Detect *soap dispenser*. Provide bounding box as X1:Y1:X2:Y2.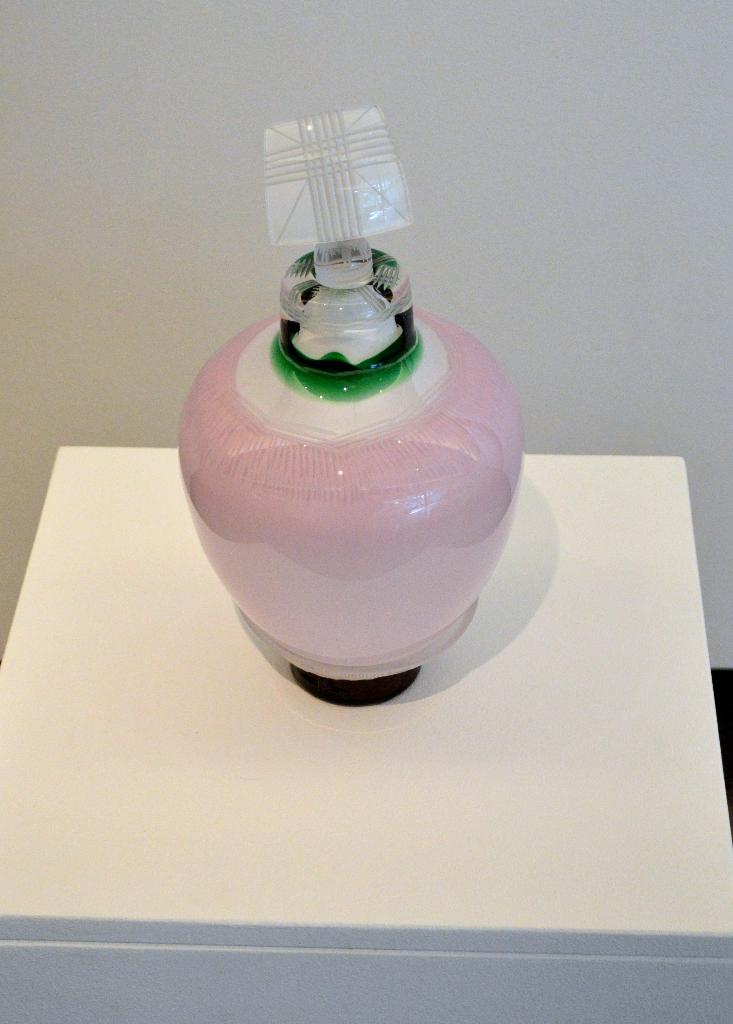
173:104:529:709.
